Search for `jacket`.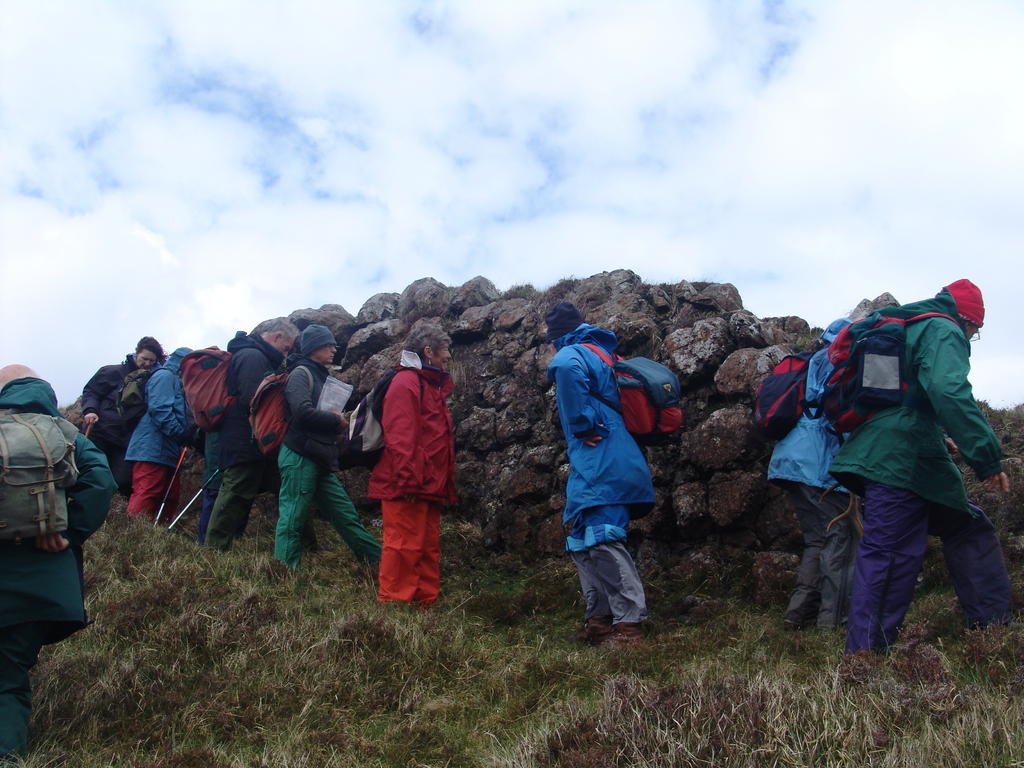
Found at (760,304,862,502).
